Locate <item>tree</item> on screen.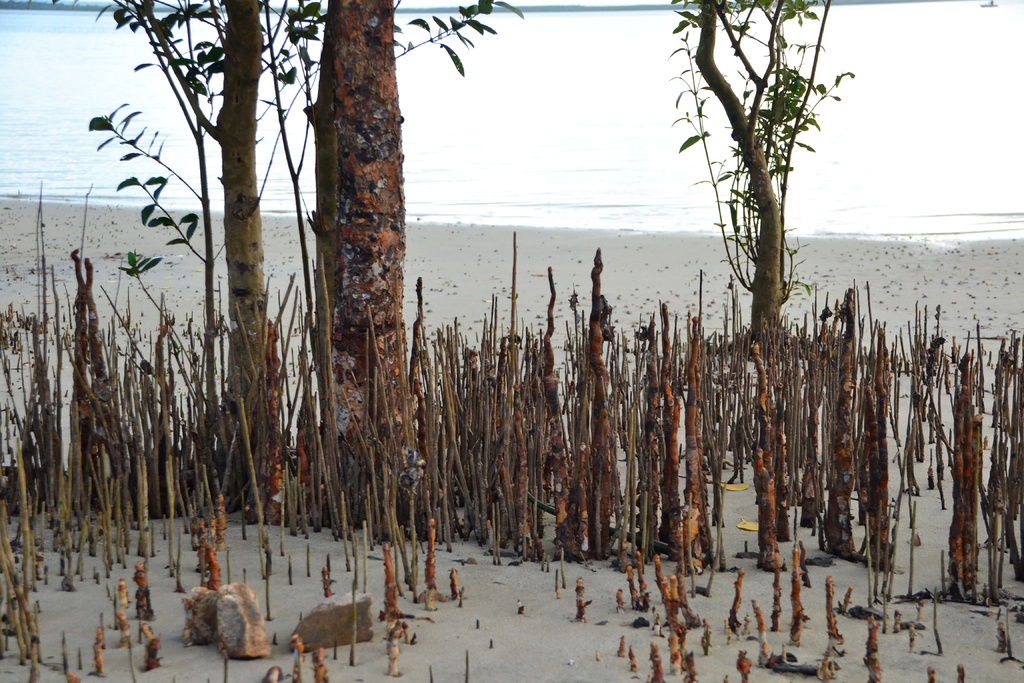
On screen at [321, 0, 403, 468].
